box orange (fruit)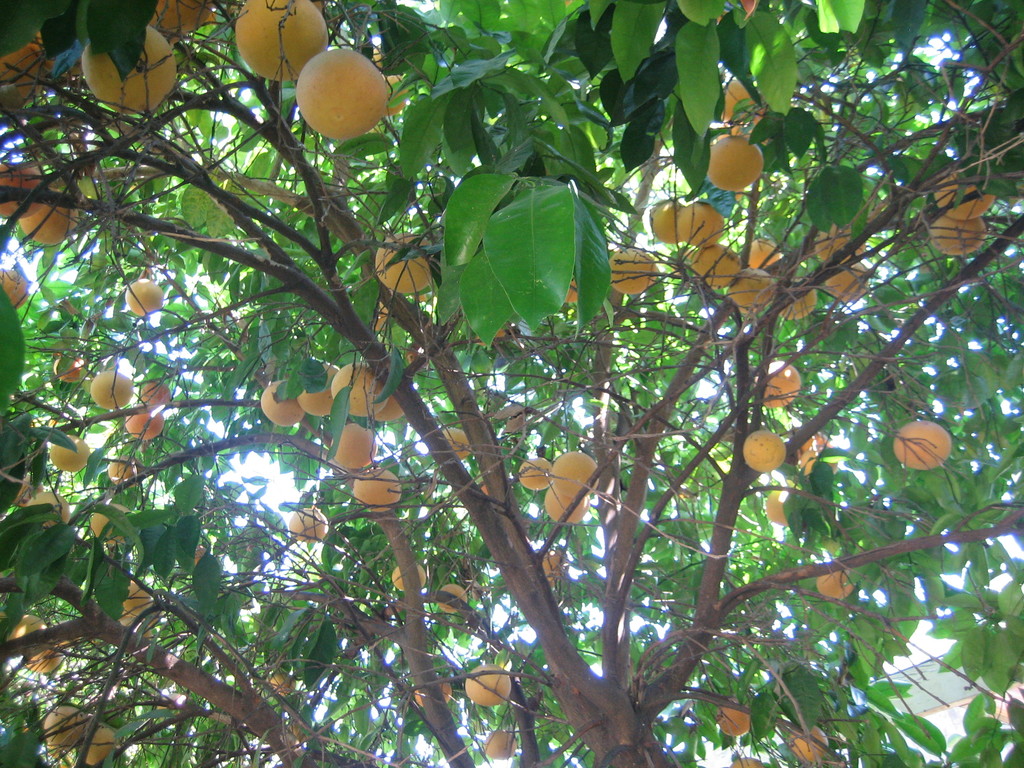
<region>794, 282, 826, 314</region>
